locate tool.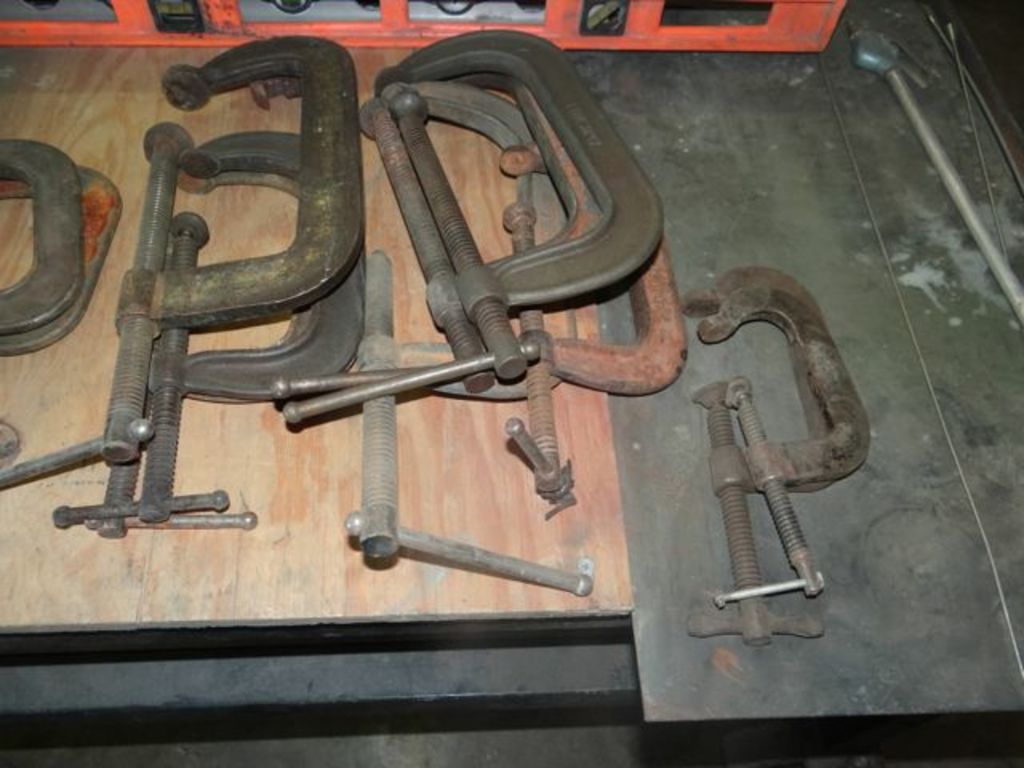
Bounding box: left=688, top=262, right=890, bottom=618.
